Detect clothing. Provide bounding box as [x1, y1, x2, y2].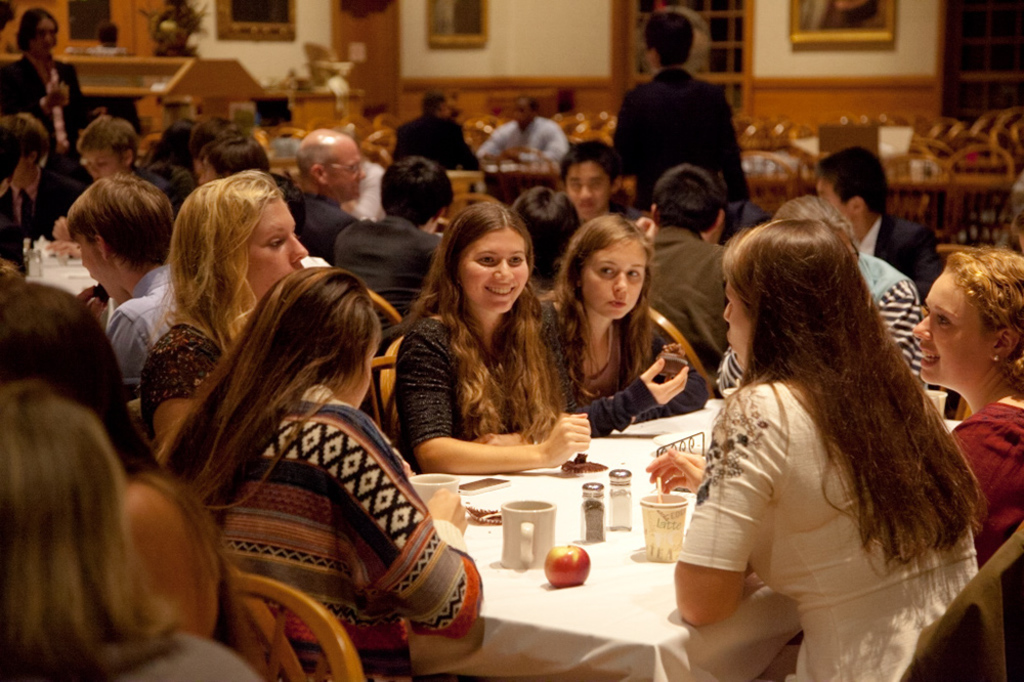
[103, 271, 166, 382].
